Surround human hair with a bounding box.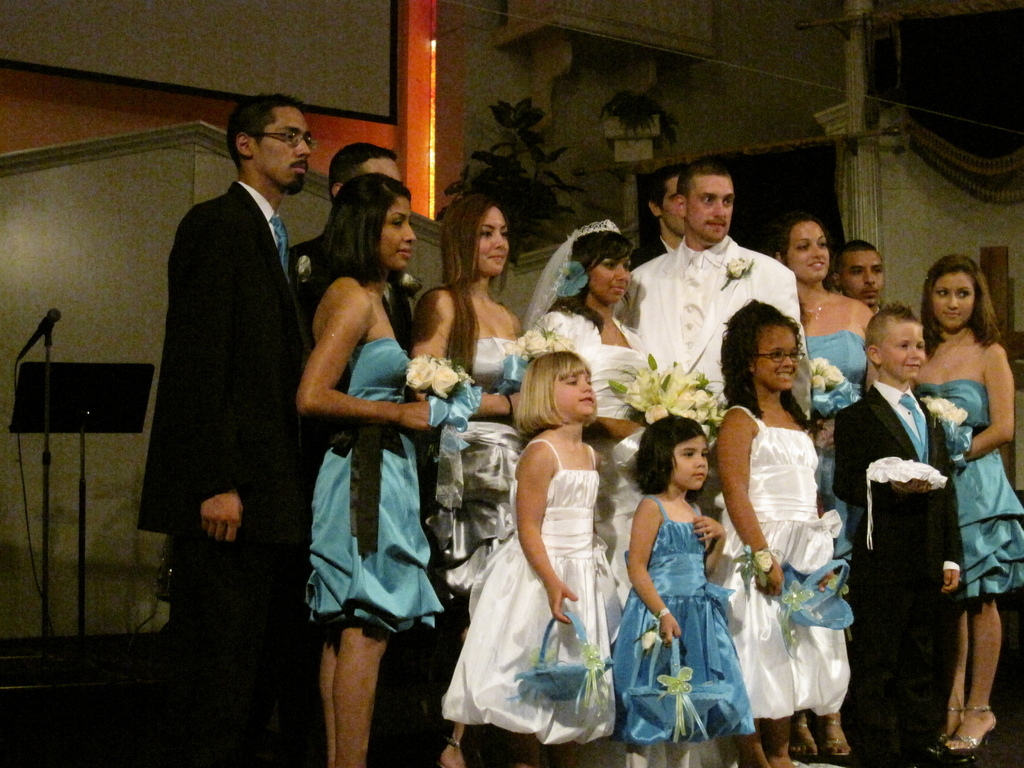
crop(308, 164, 415, 296).
